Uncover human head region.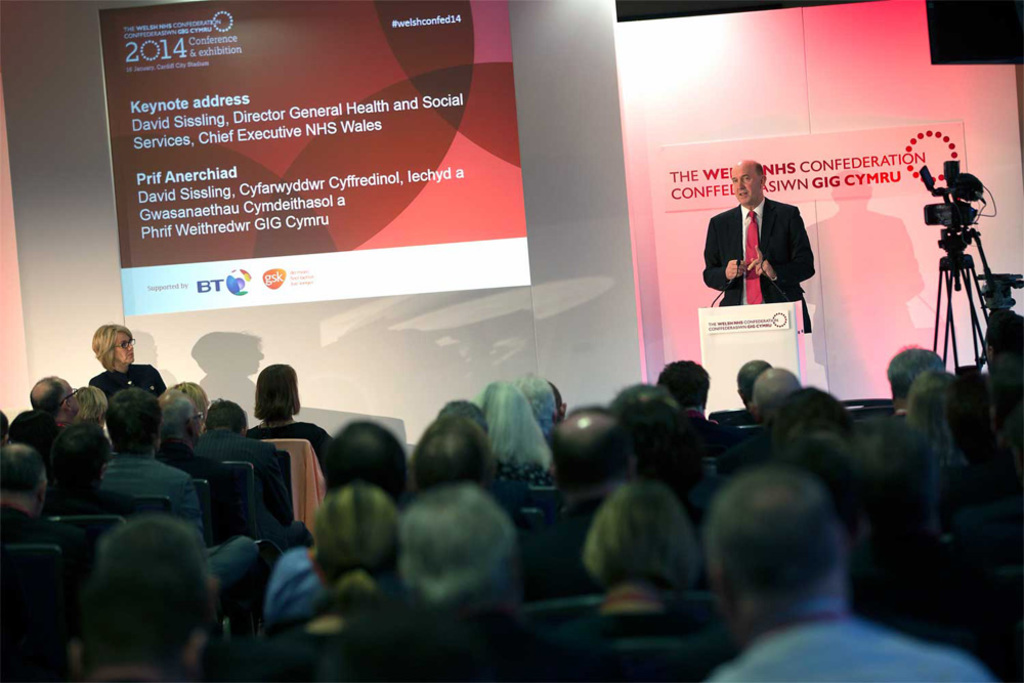
Uncovered: crop(754, 368, 804, 414).
